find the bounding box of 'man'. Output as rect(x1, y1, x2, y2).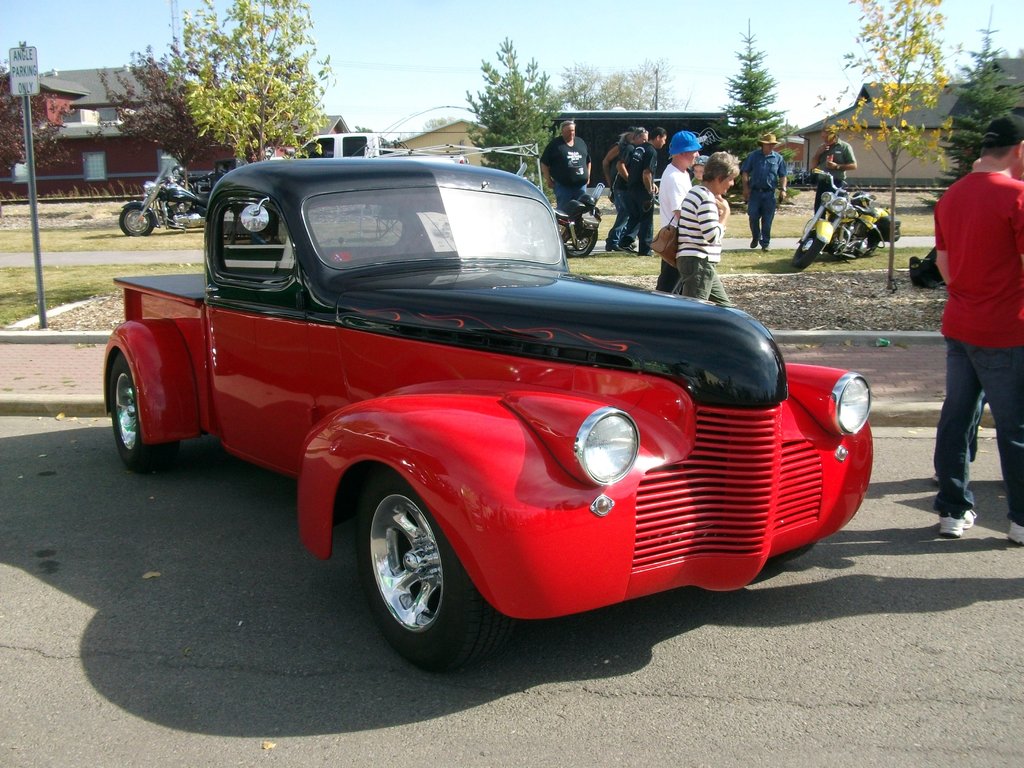
rect(625, 125, 666, 256).
